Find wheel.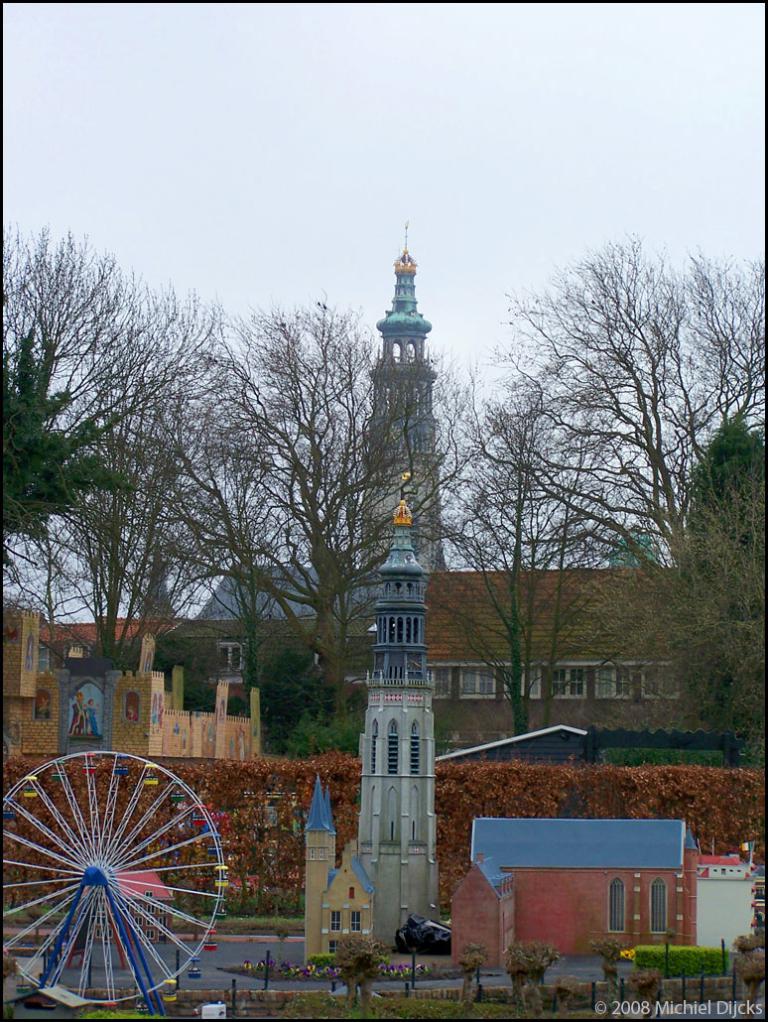
left=1, top=753, right=231, bottom=1007.
